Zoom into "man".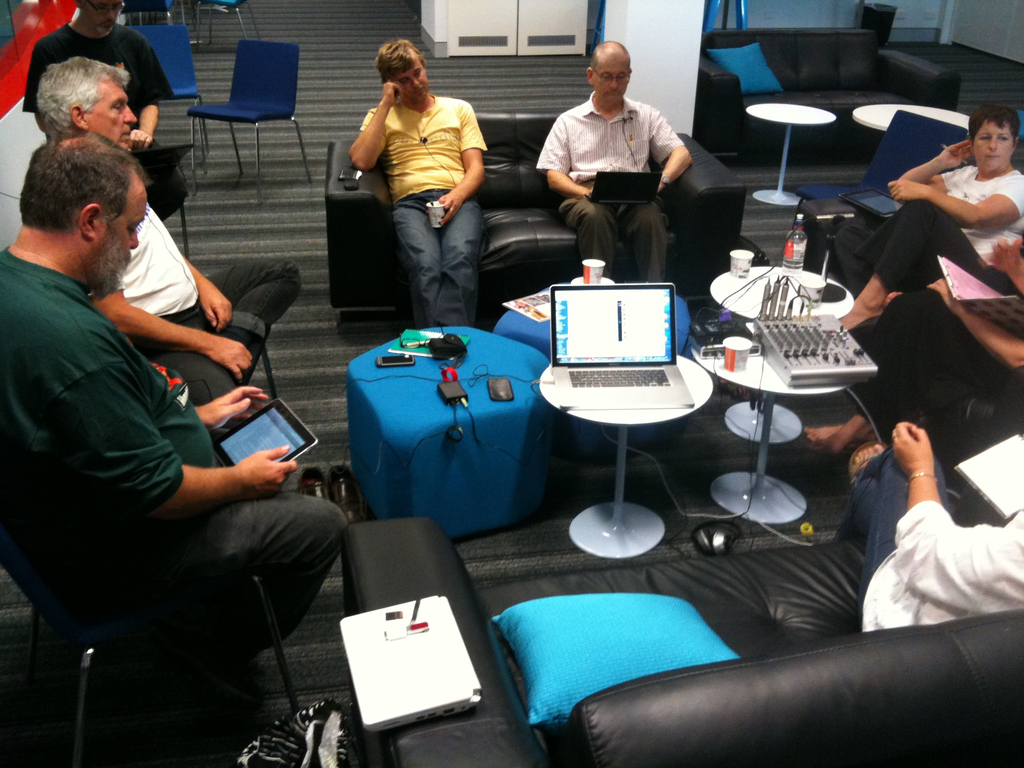
Zoom target: 17:0:188:220.
